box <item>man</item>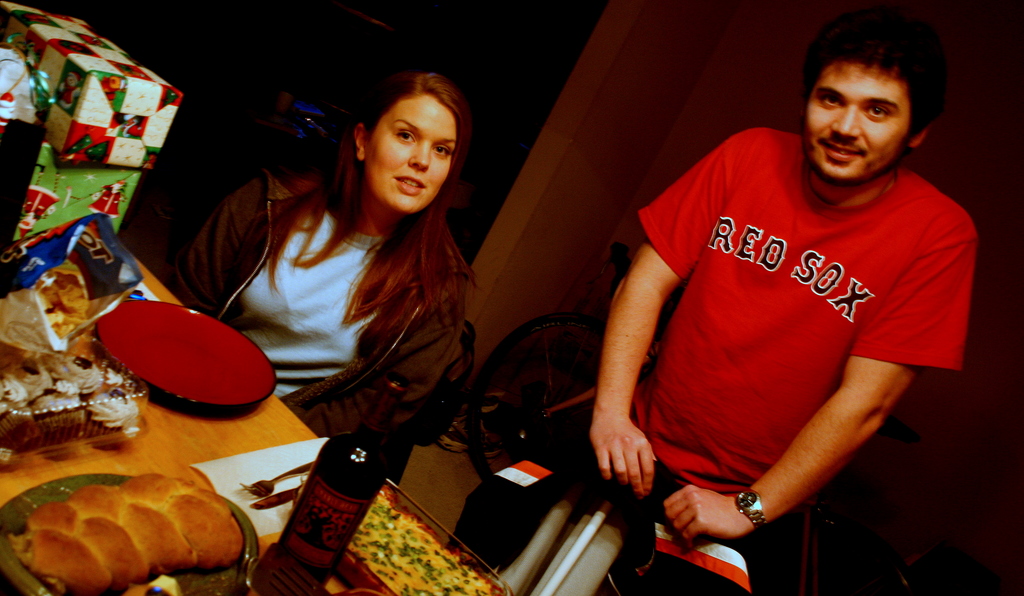
x1=555 y1=13 x2=988 y2=579
